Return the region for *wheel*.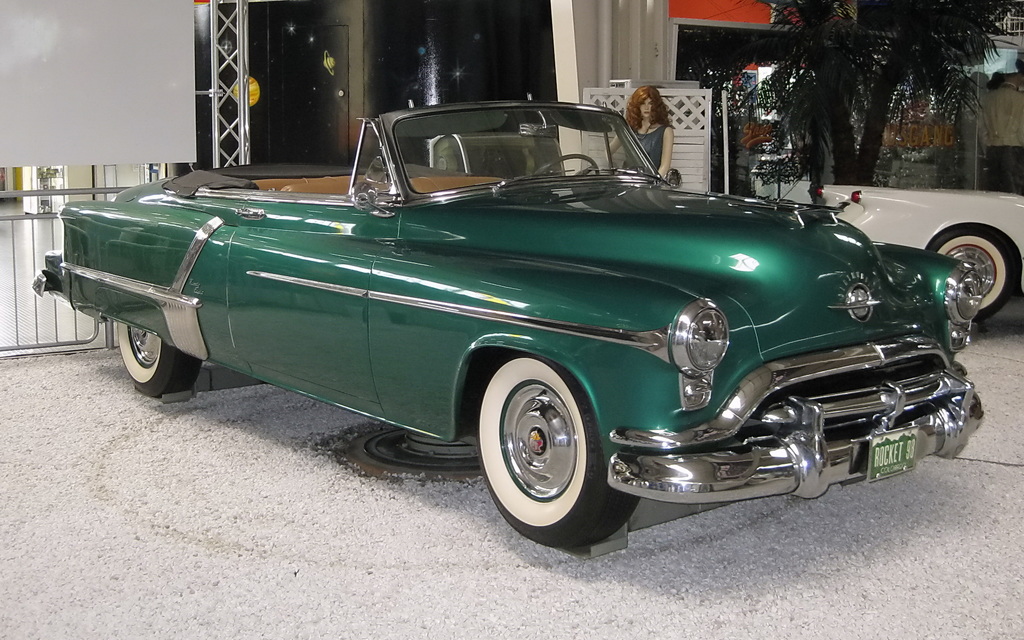
left=475, top=352, right=644, bottom=553.
